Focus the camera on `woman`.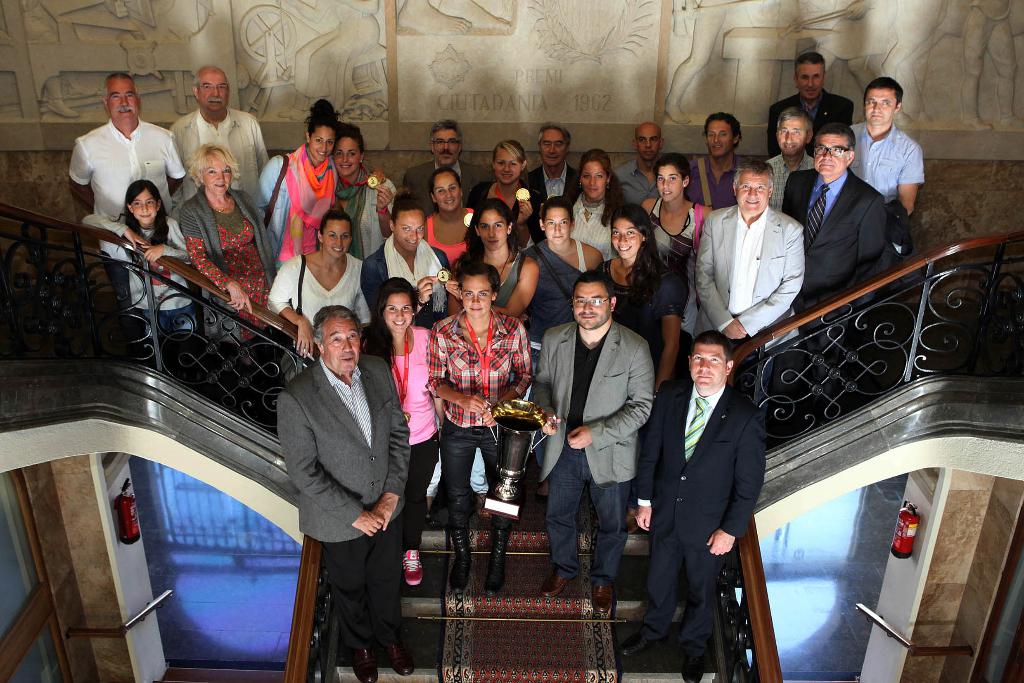
Focus region: [x1=260, y1=202, x2=388, y2=353].
